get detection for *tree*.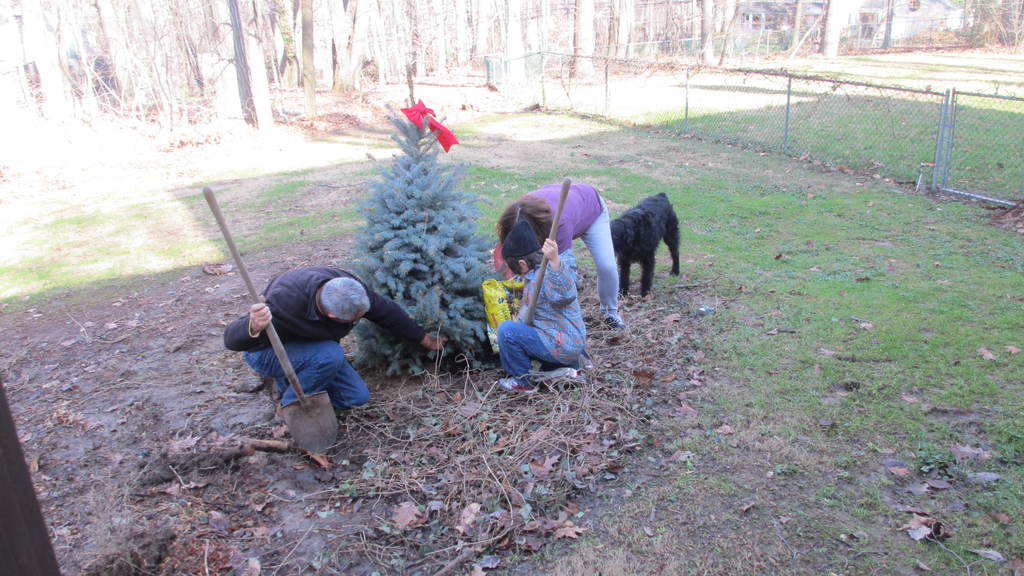
Detection: l=344, t=97, r=509, b=378.
